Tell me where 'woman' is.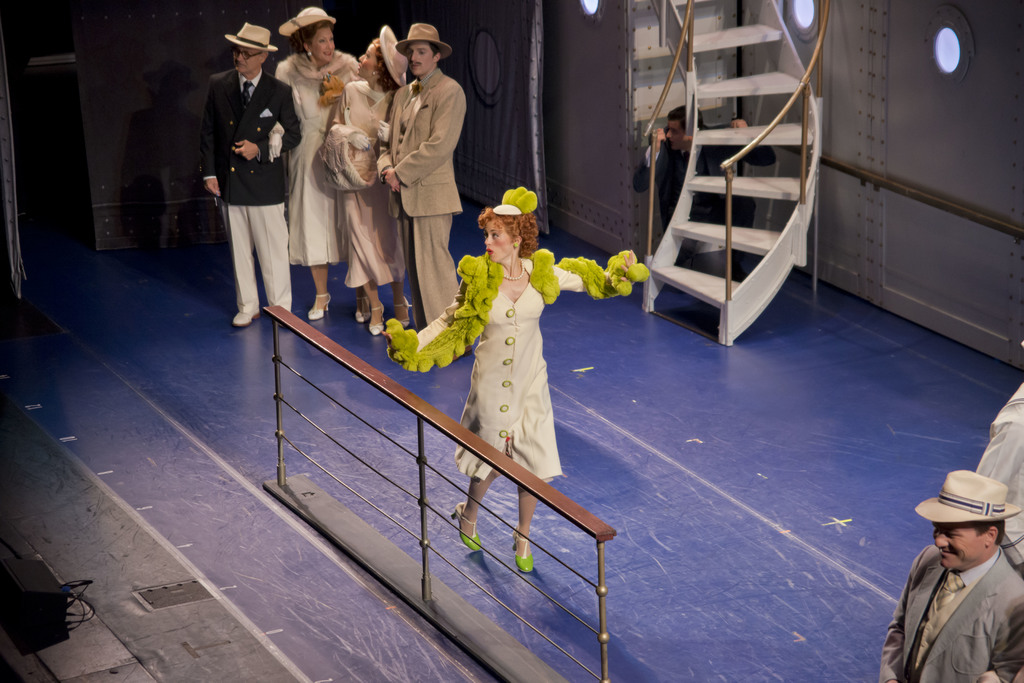
'woman' is at <box>447,185,583,530</box>.
